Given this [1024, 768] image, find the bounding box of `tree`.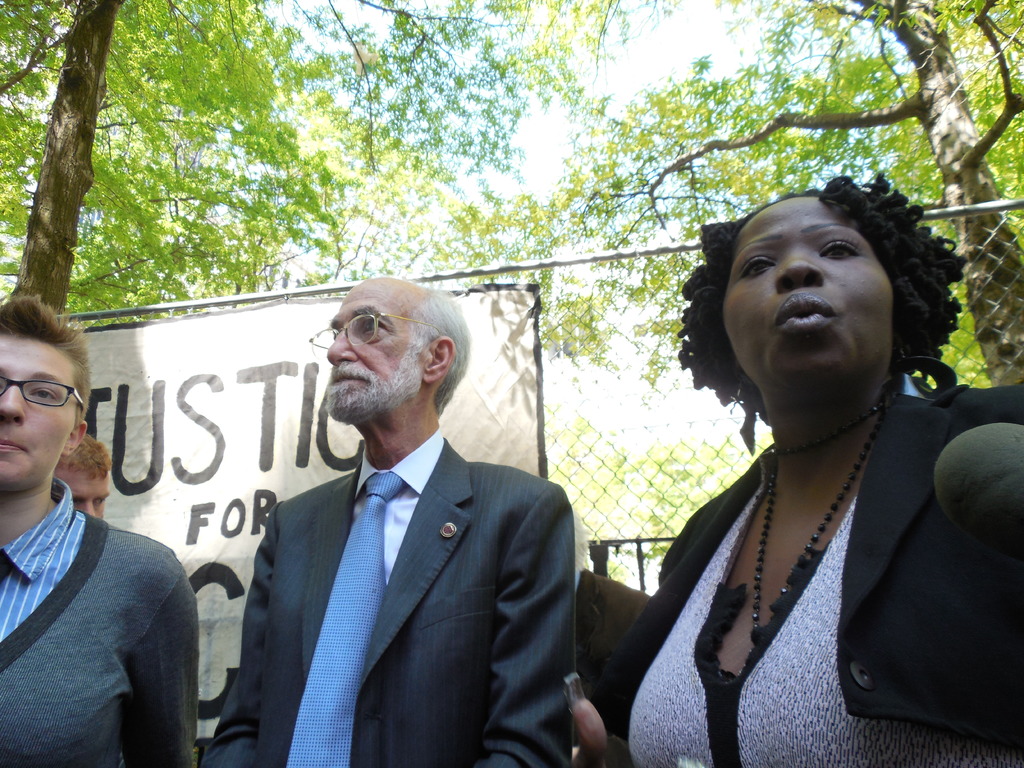
[0, 0, 551, 335].
